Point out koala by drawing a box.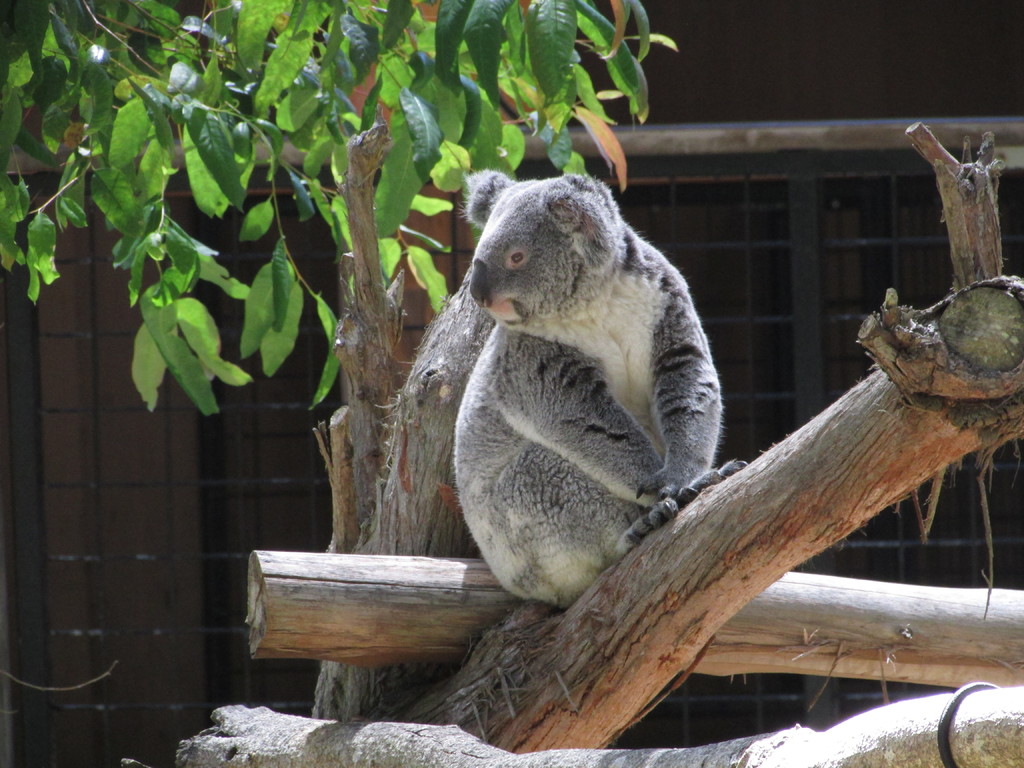
detection(413, 168, 730, 614).
